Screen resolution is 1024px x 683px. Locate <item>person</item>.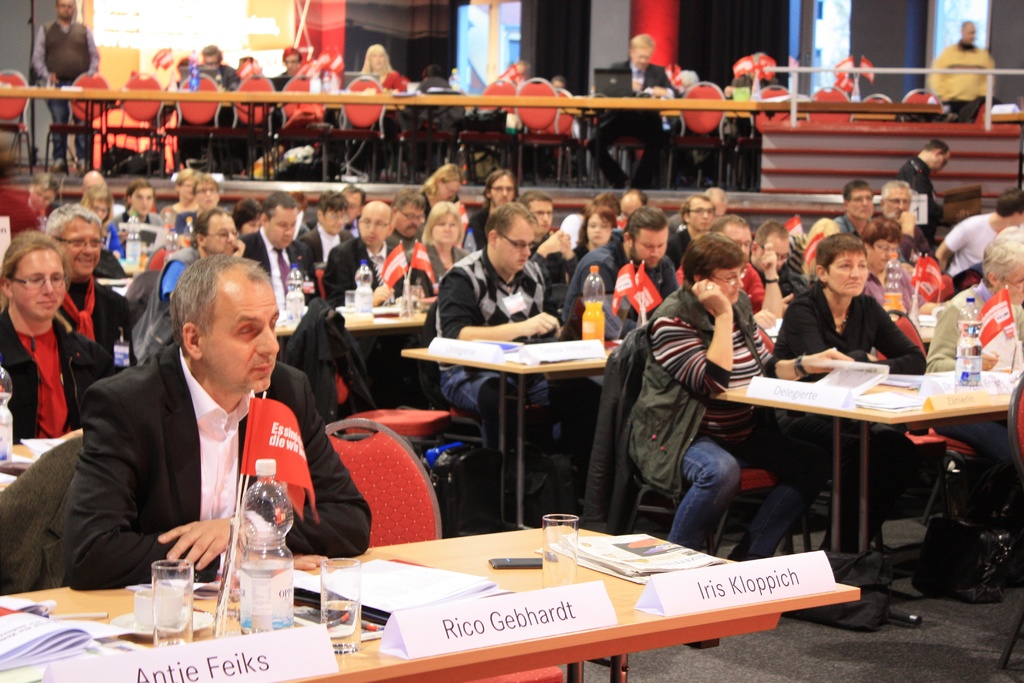
{"x1": 719, "y1": 215, "x2": 765, "y2": 315}.
